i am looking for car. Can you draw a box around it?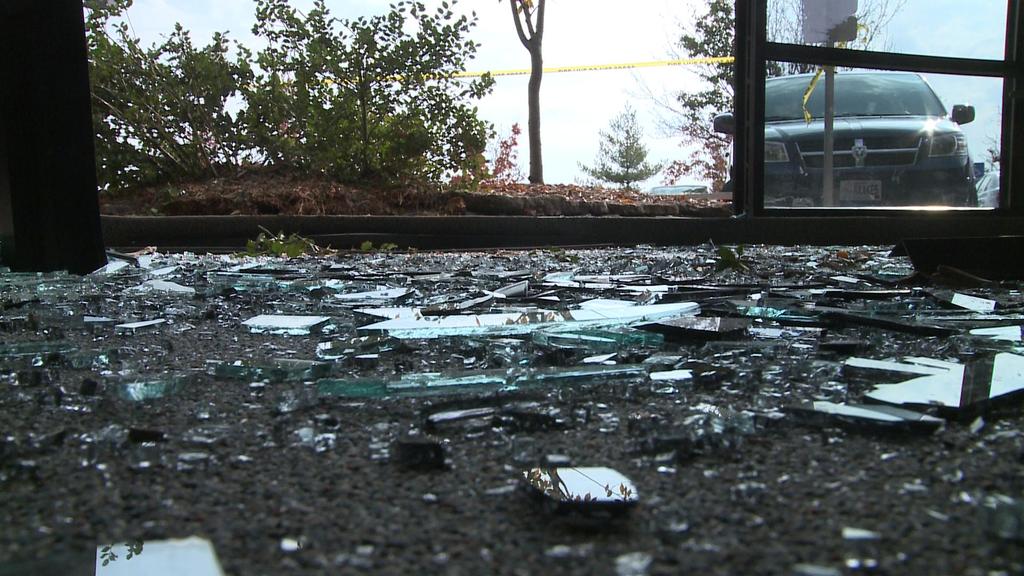
Sure, the bounding box is x1=734, y1=62, x2=994, y2=213.
